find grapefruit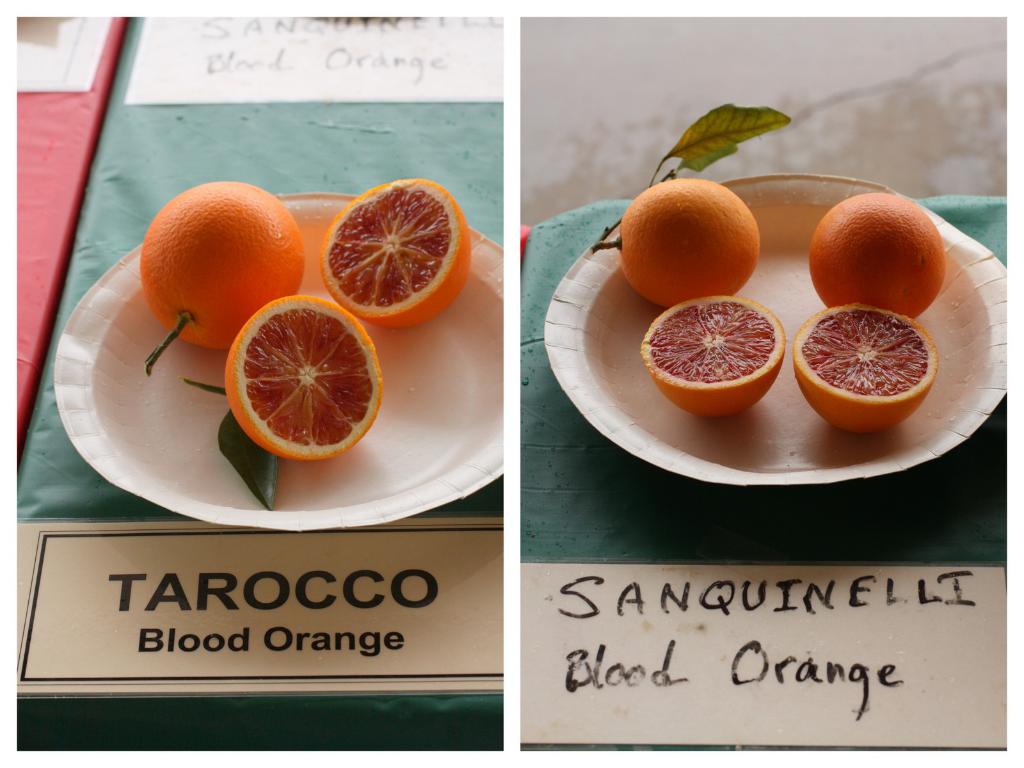
<bbox>639, 290, 792, 420</bbox>
